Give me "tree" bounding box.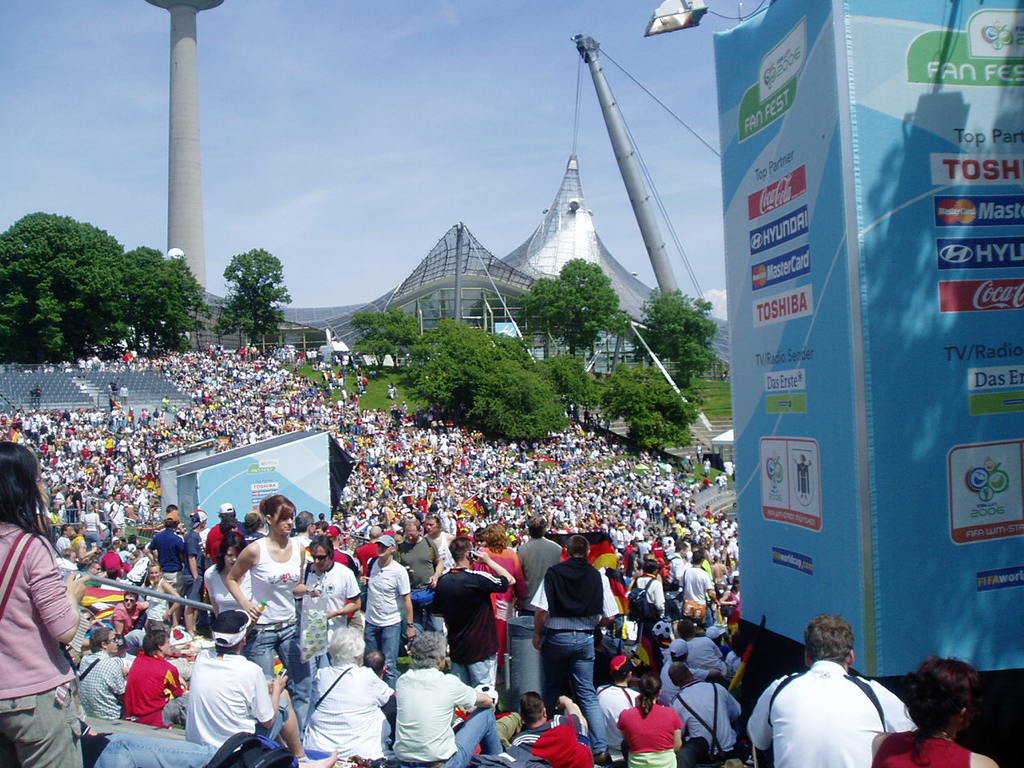
(left=358, top=312, right=407, bottom=366).
